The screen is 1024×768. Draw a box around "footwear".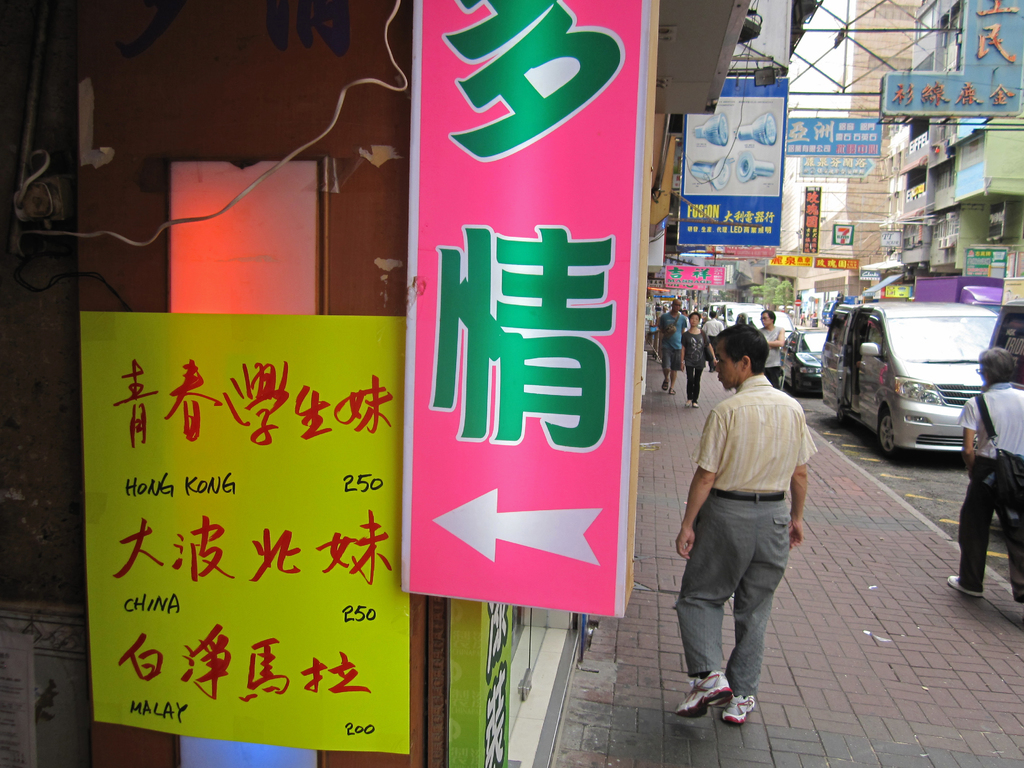
(left=676, top=671, right=729, bottom=717).
